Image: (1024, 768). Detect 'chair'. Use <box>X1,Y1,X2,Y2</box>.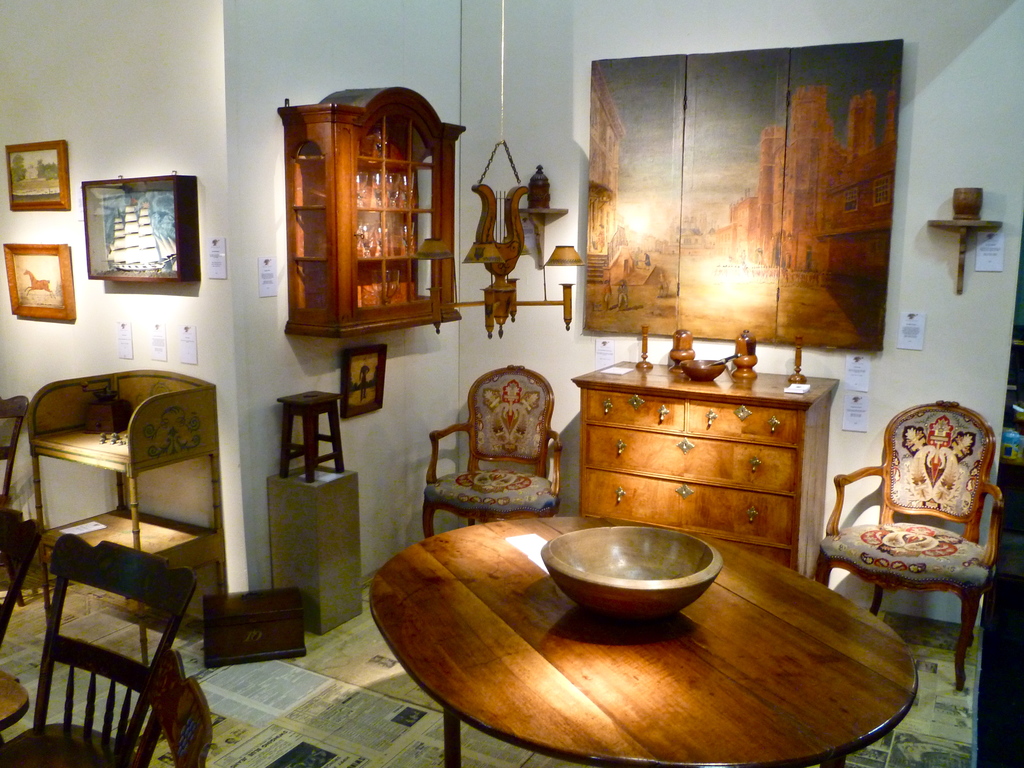
<box>819,396,1010,695</box>.
